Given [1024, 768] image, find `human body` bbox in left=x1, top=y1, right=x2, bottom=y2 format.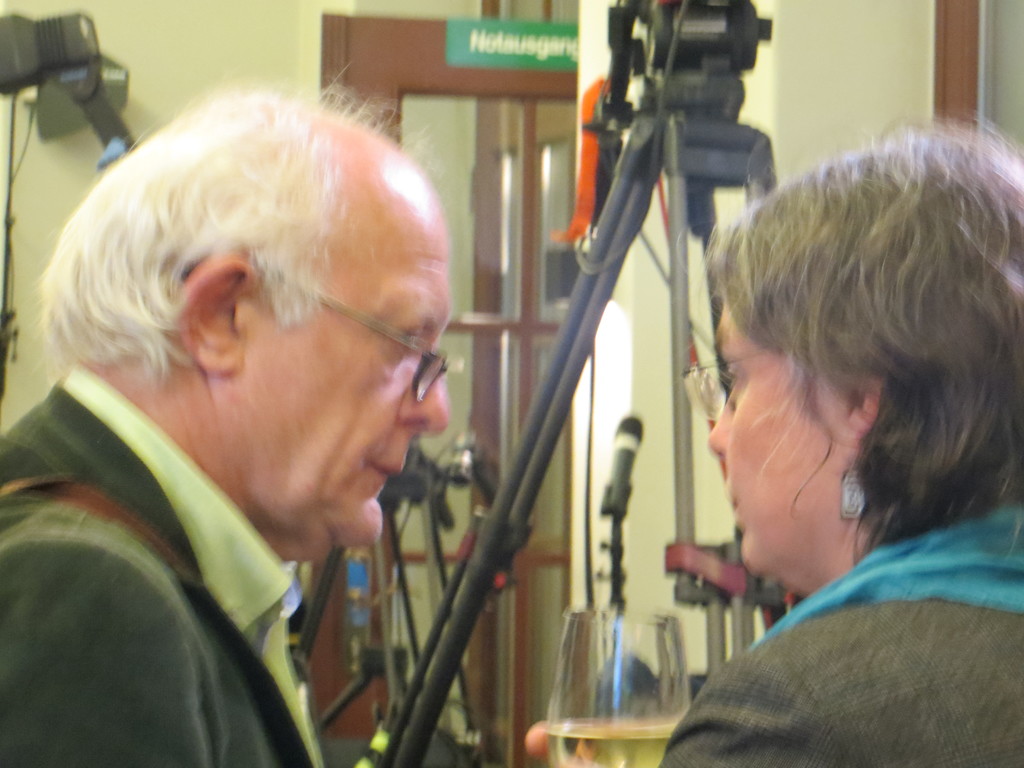
left=481, top=90, right=988, bottom=754.
